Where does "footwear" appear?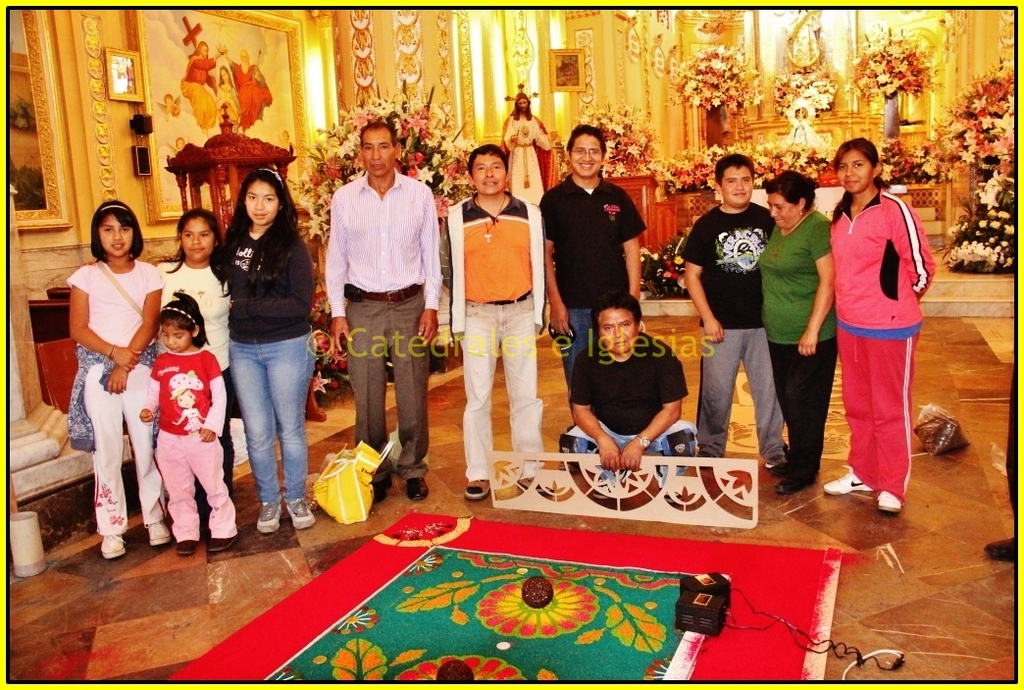
Appears at 985 539 1023 565.
